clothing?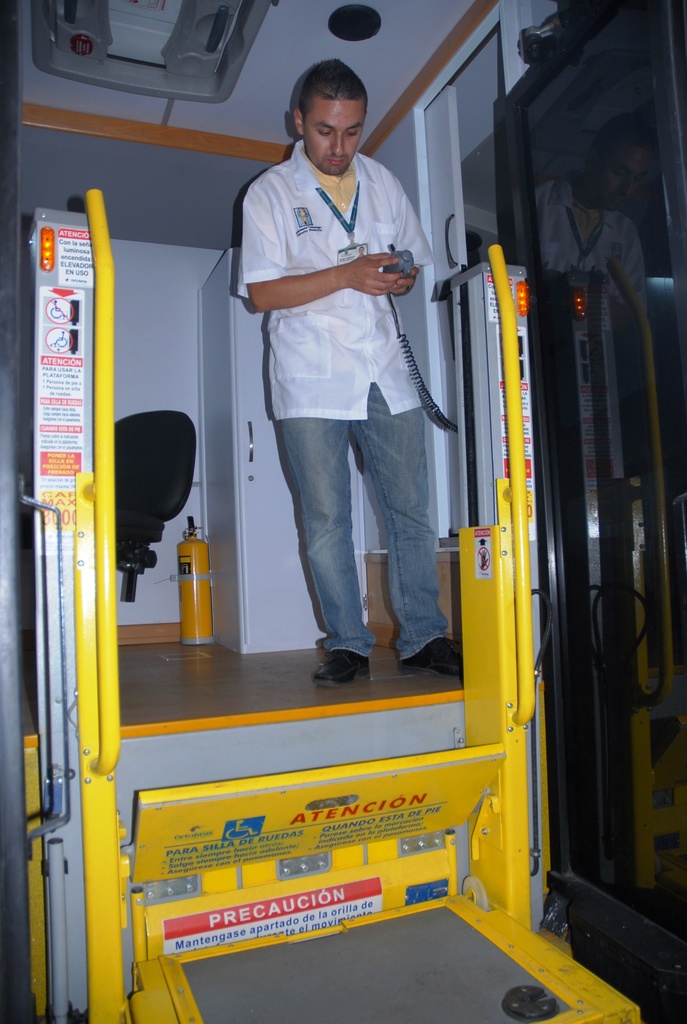
l=235, t=136, r=442, b=653
